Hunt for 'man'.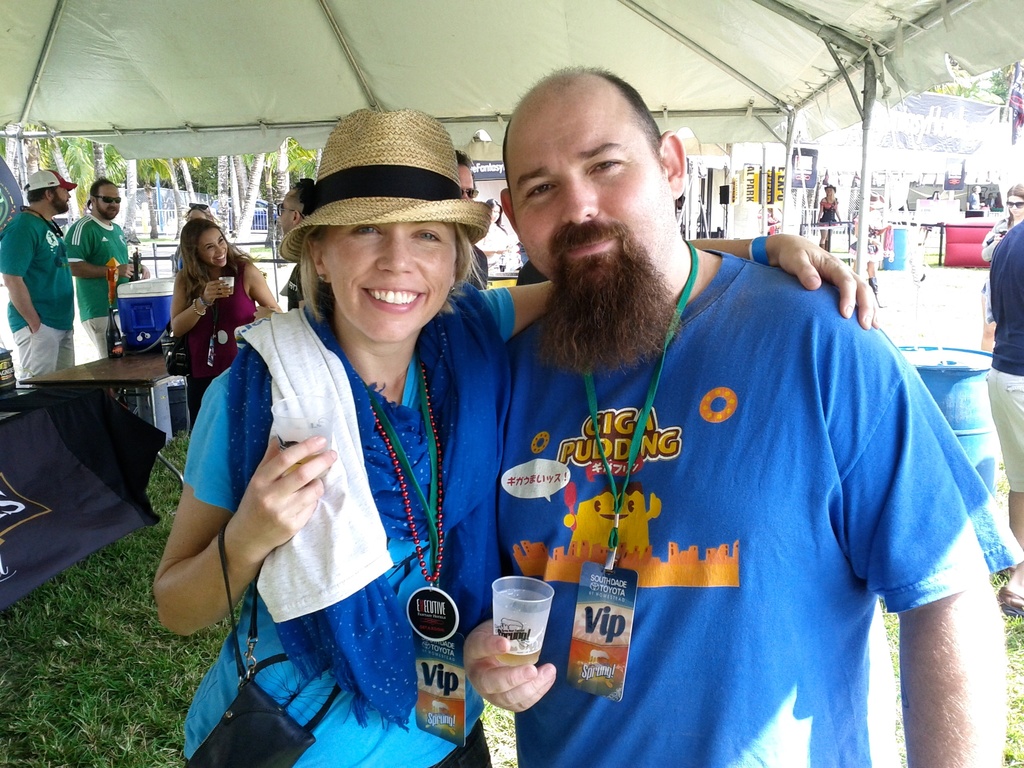
Hunted down at rect(977, 214, 1023, 611).
